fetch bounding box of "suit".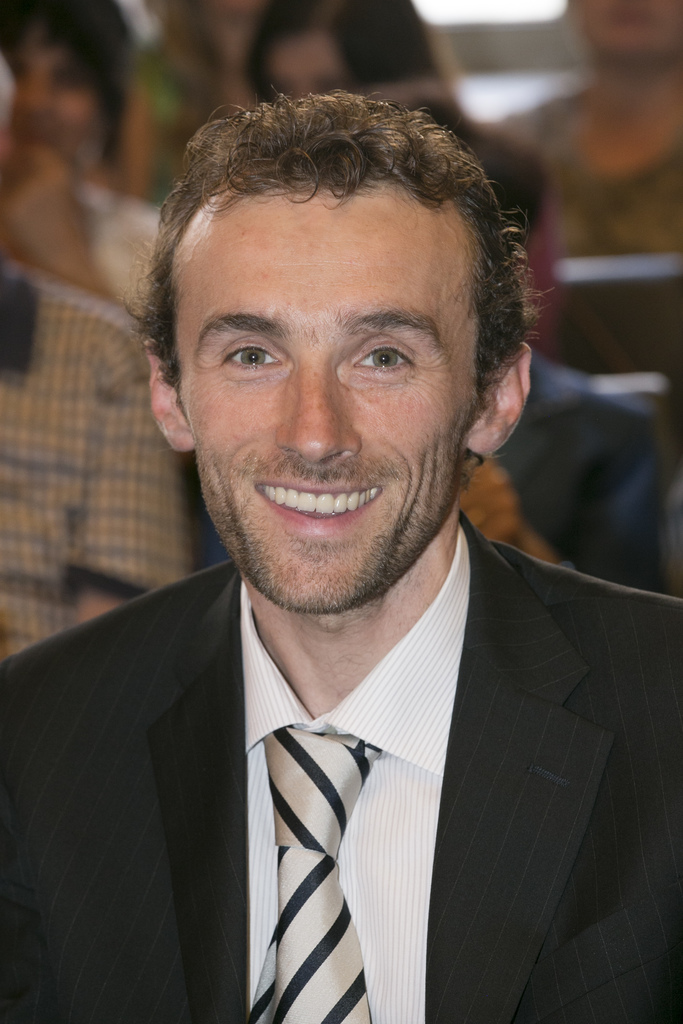
Bbox: bbox=(3, 518, 682, 1023).
